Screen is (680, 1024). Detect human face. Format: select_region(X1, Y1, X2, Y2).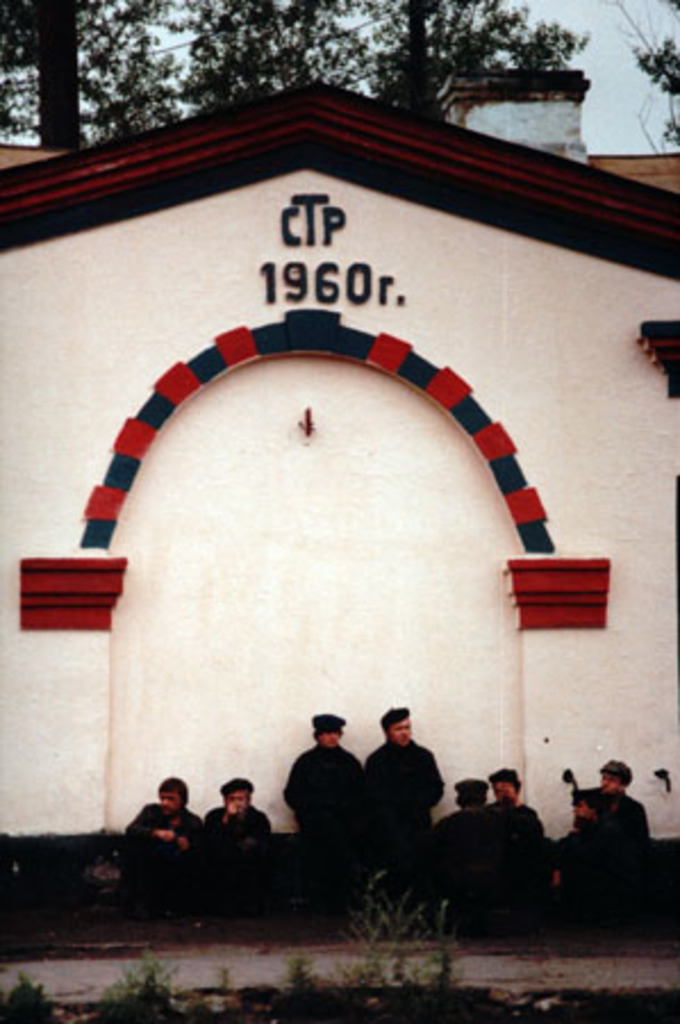
select_region(155, 785, 175, 812).
